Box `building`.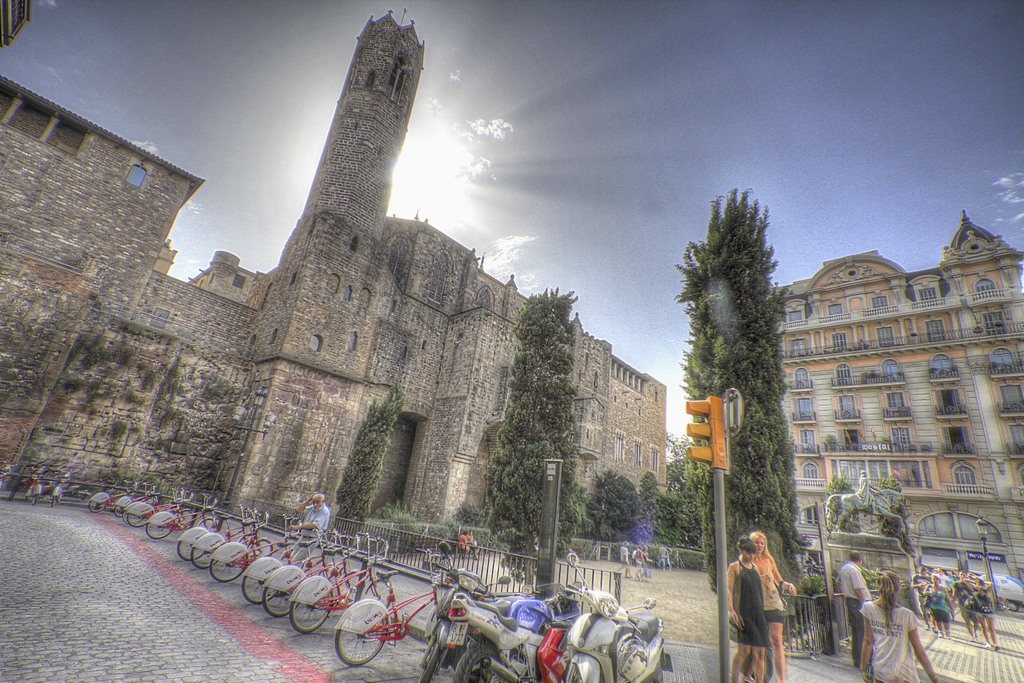
box=[768, 213, 1023, 596].
